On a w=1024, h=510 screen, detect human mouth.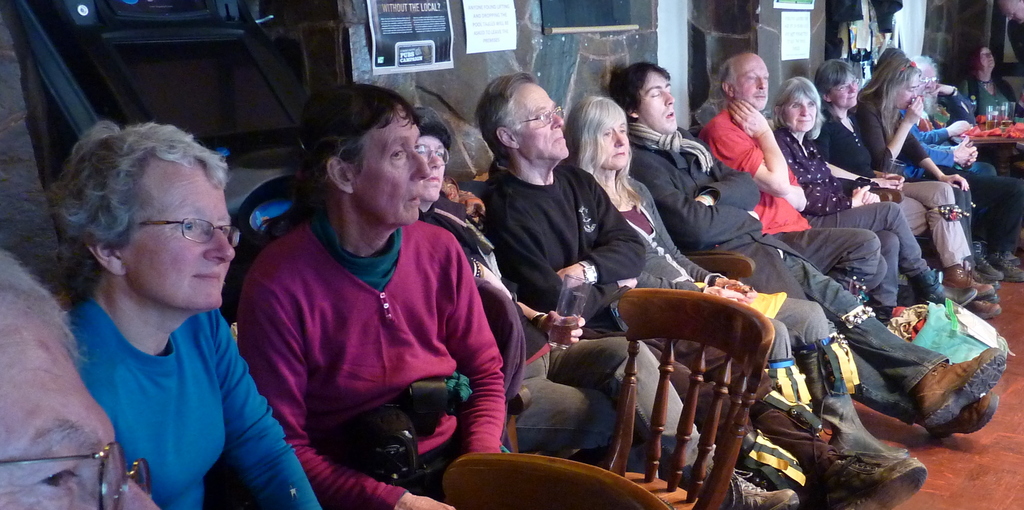
<bbox>405, 190, 420, 207</bbox>.
